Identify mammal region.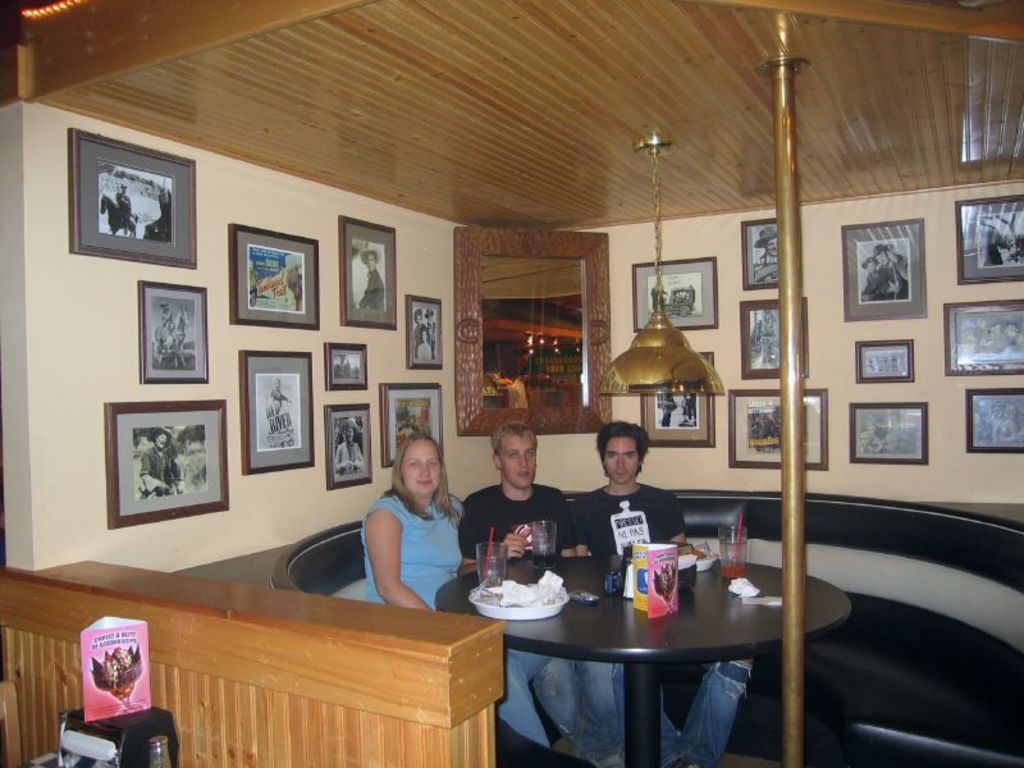
Region: 658, 390, 676, 421.
